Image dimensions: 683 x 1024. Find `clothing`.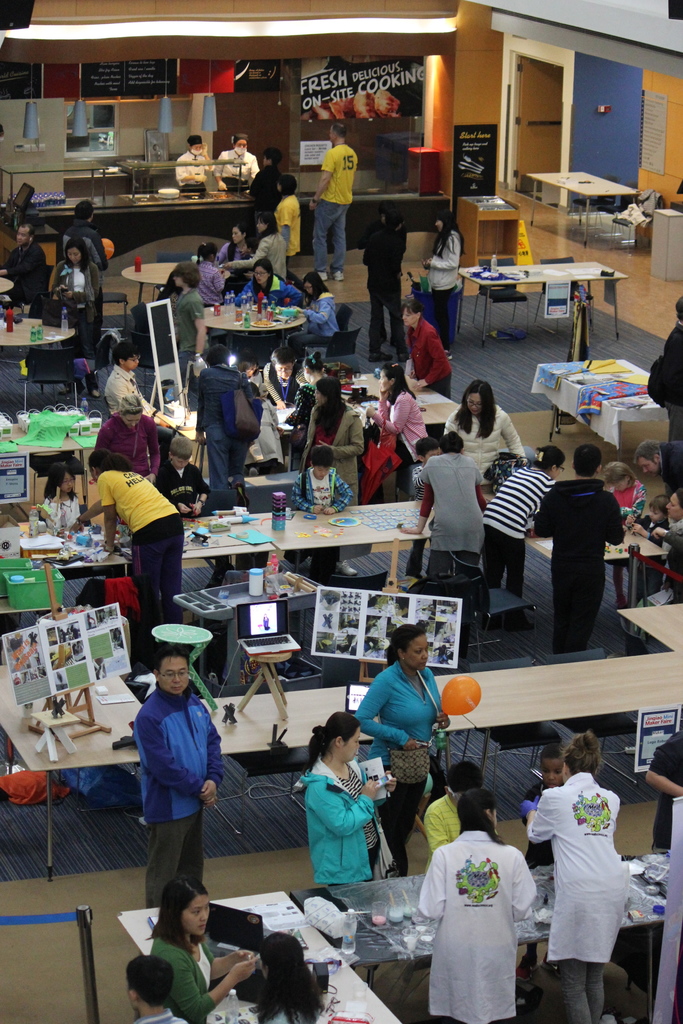
(left=226, top=227, right=288, bottom=281).
